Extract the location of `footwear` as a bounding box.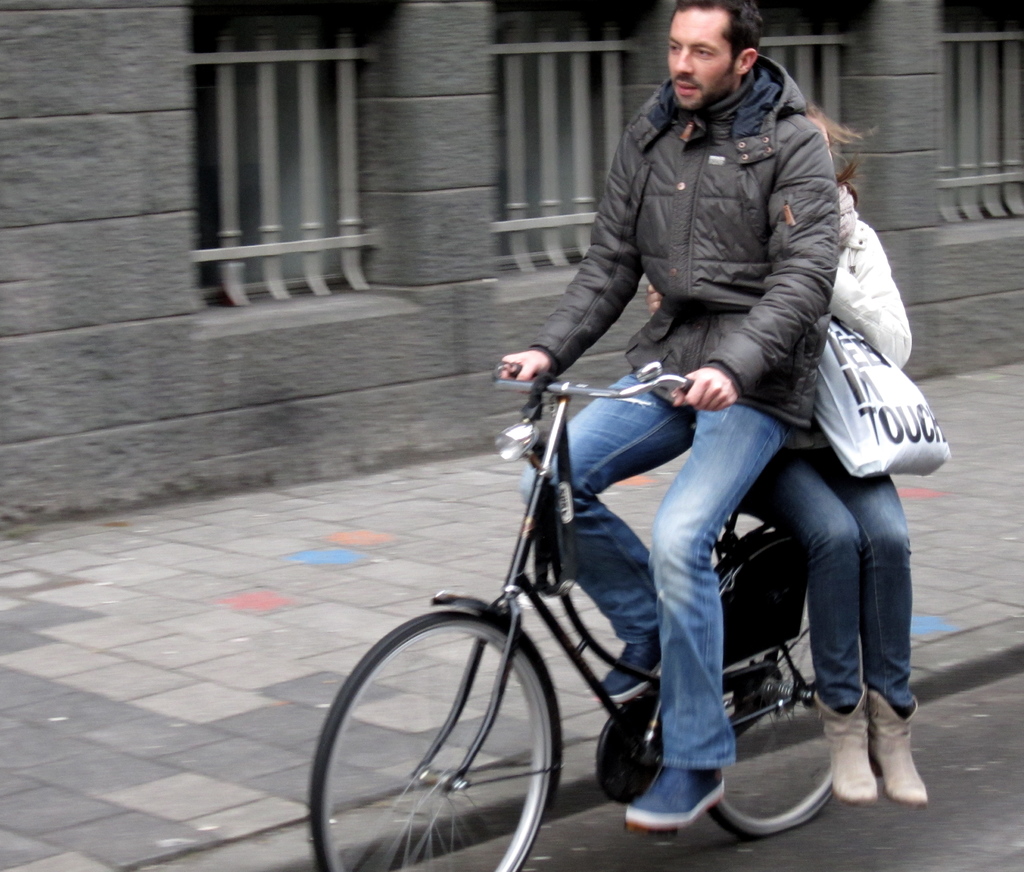
left=814, top=693, right=876, bottom=804.
